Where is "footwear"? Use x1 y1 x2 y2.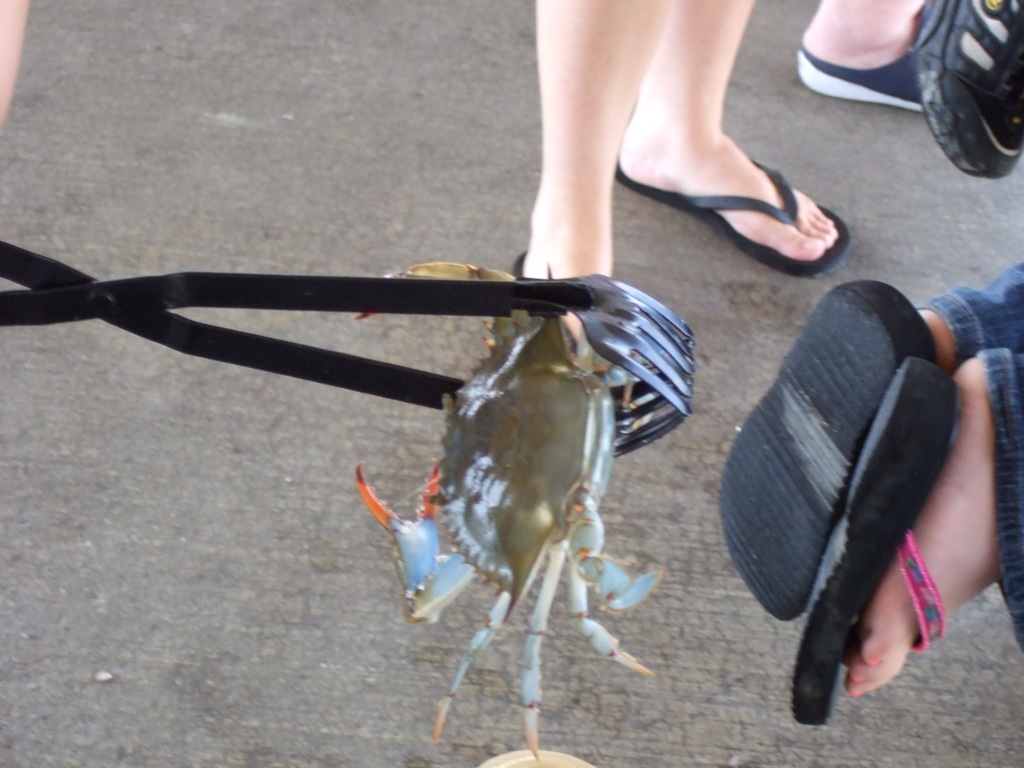
889 1 1022 187.
